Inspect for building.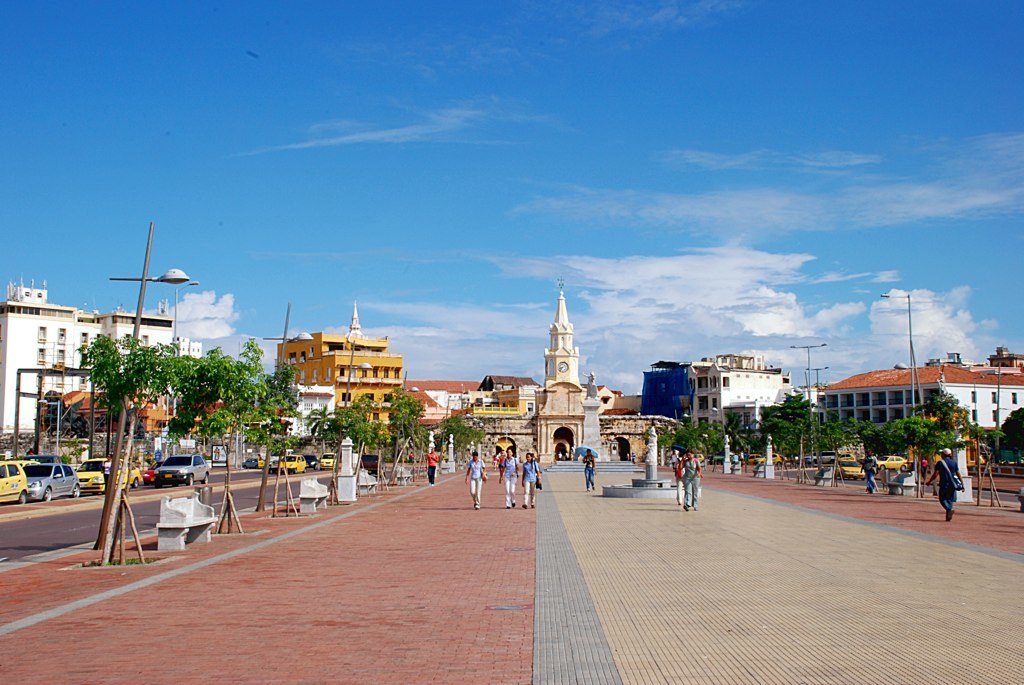
Inspection: bbox(528, 273, 590, 460).
